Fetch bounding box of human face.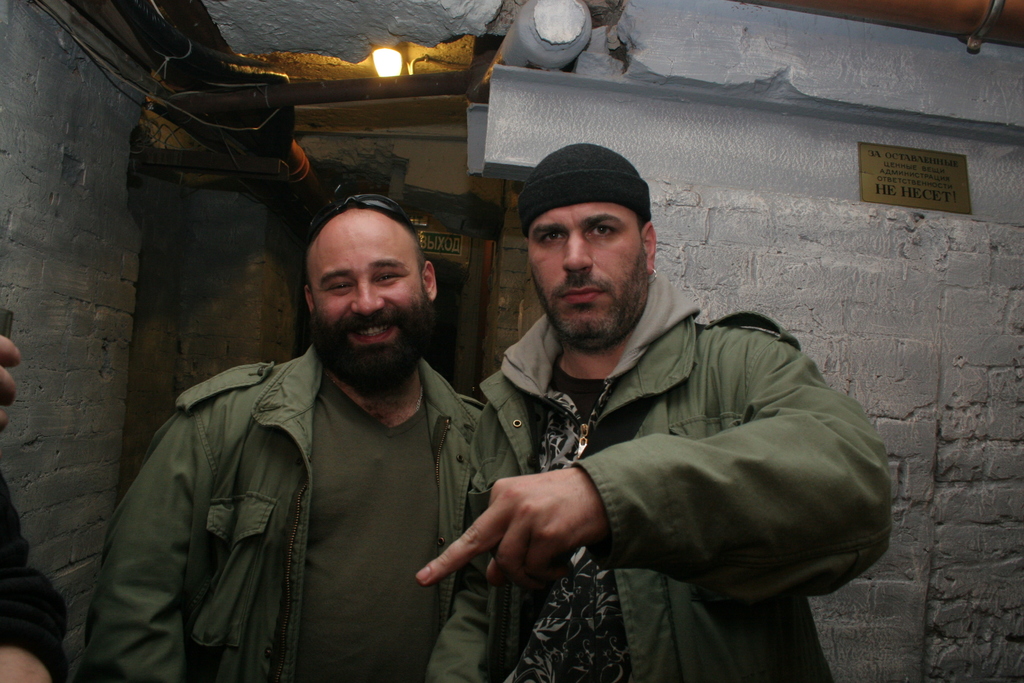
Bbox: (311, 217, 424, 345).
